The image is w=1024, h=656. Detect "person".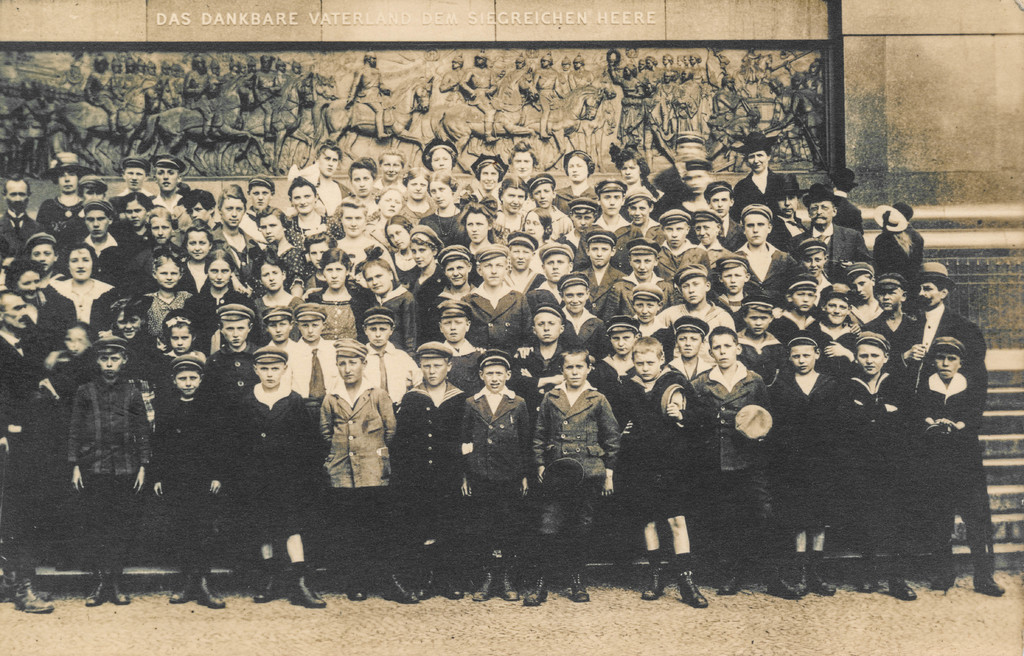
Detection: box(223, 343, 335, 613).
